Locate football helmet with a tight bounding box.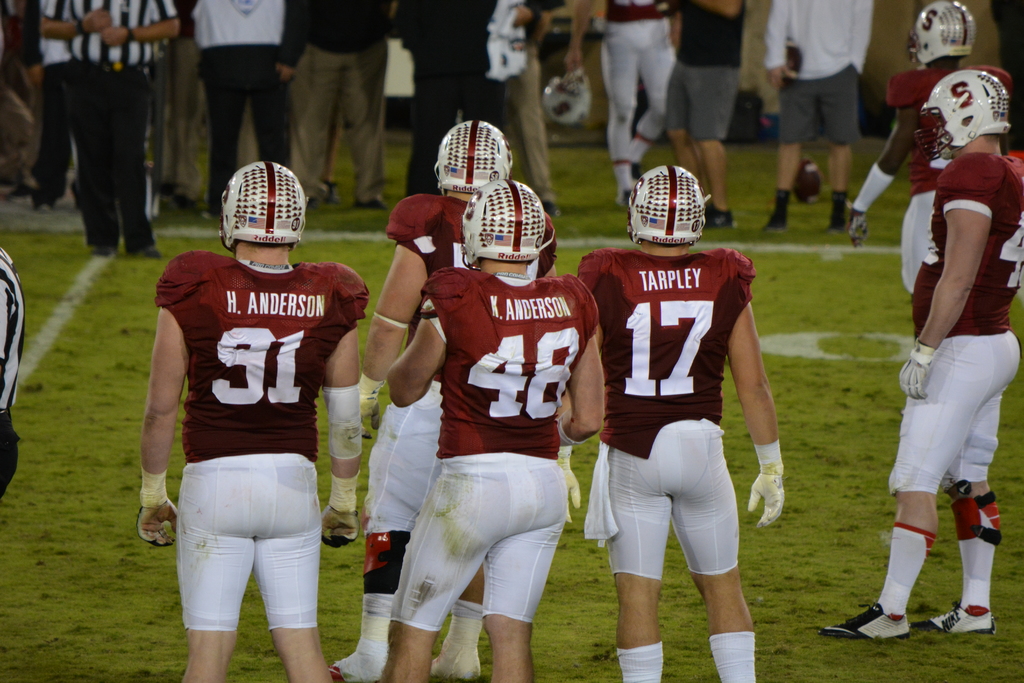
x1=630 y1=156 x2=719 y2=248.
